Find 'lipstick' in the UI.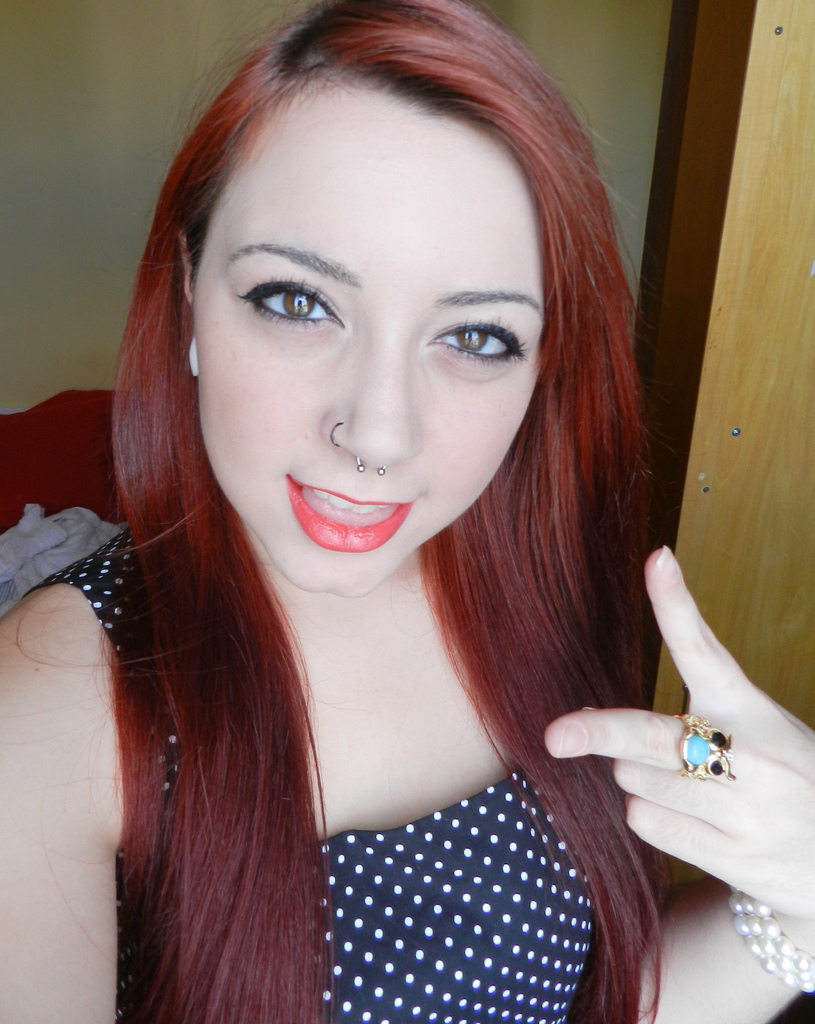
UI element at select_region(287, 477, 414, 554).
